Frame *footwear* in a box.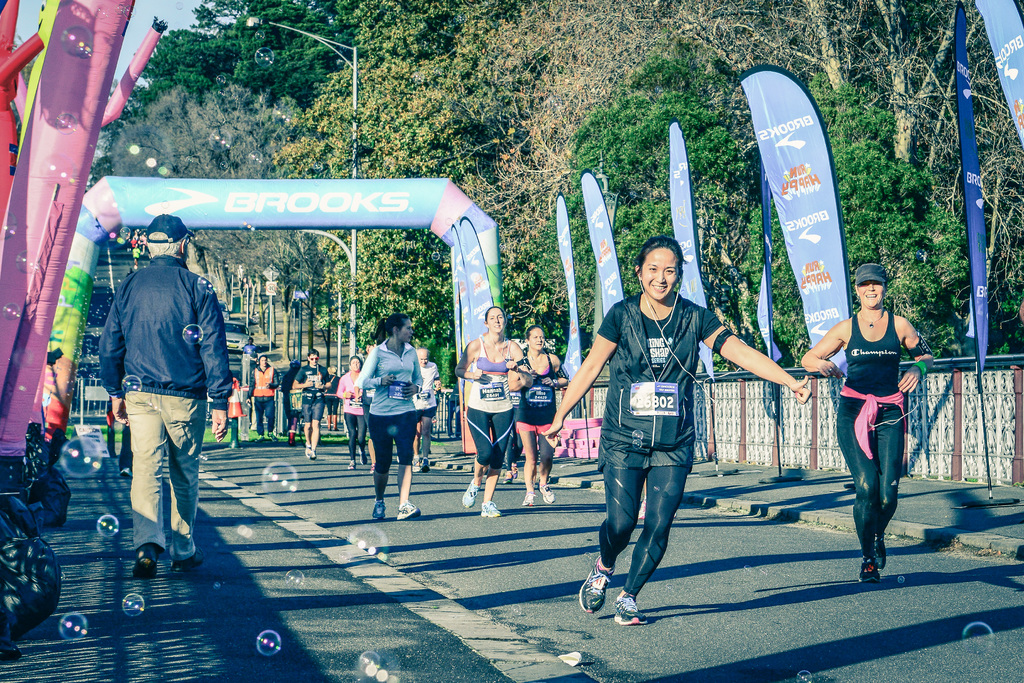
[611,591,650,622].
